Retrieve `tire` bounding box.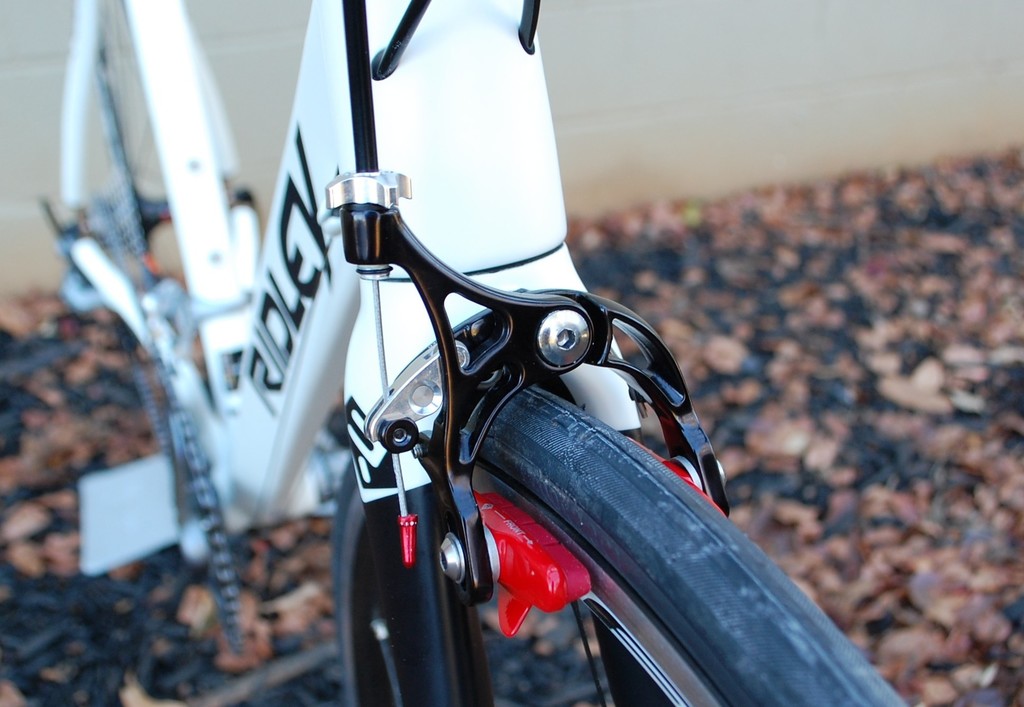
Bounding box: select_region(341, 379, 903, 706).
